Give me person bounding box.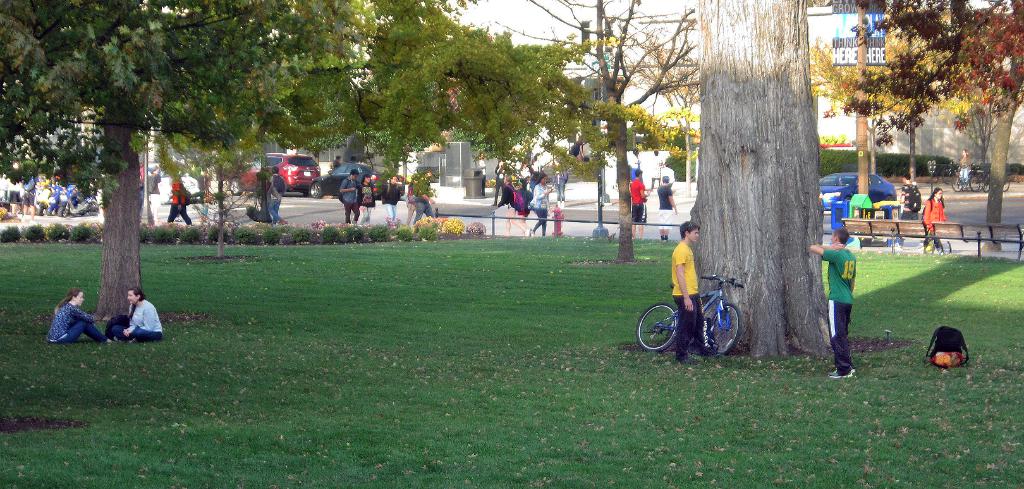
bbox=(920, 185, 952, 261).
